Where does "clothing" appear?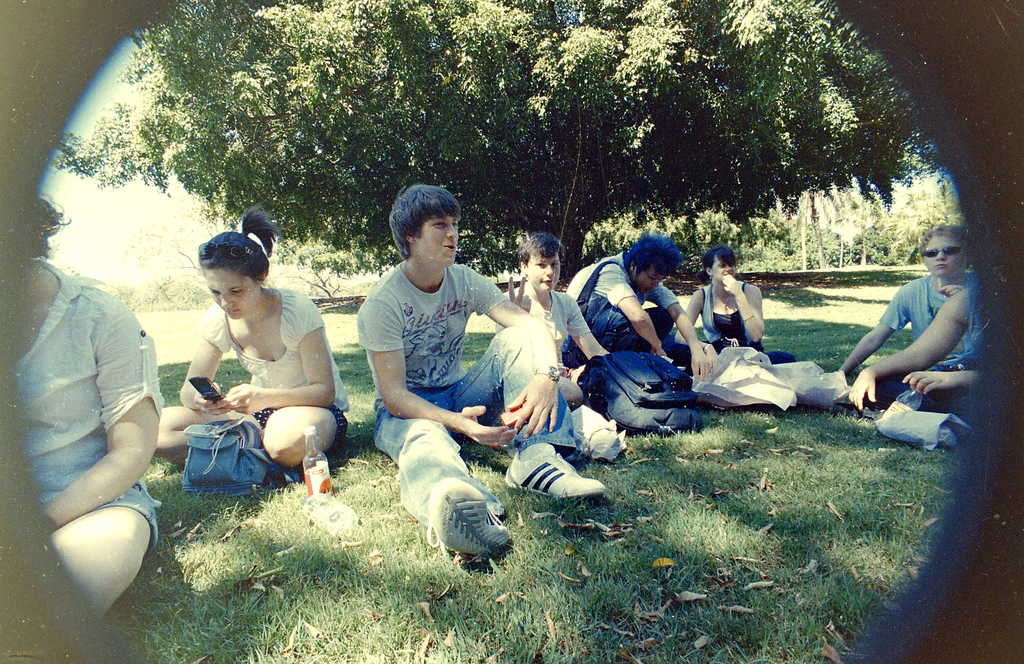
Appears at rect(874, 264, 961, 411).
